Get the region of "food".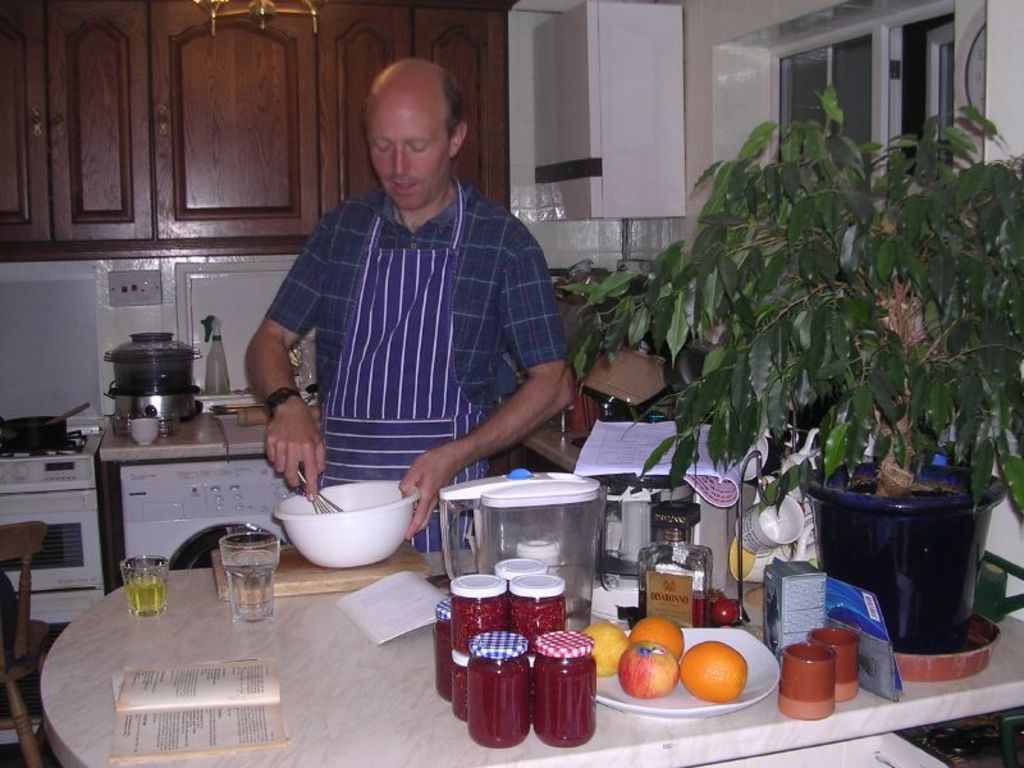
locate(630, 620, 685, 657).
